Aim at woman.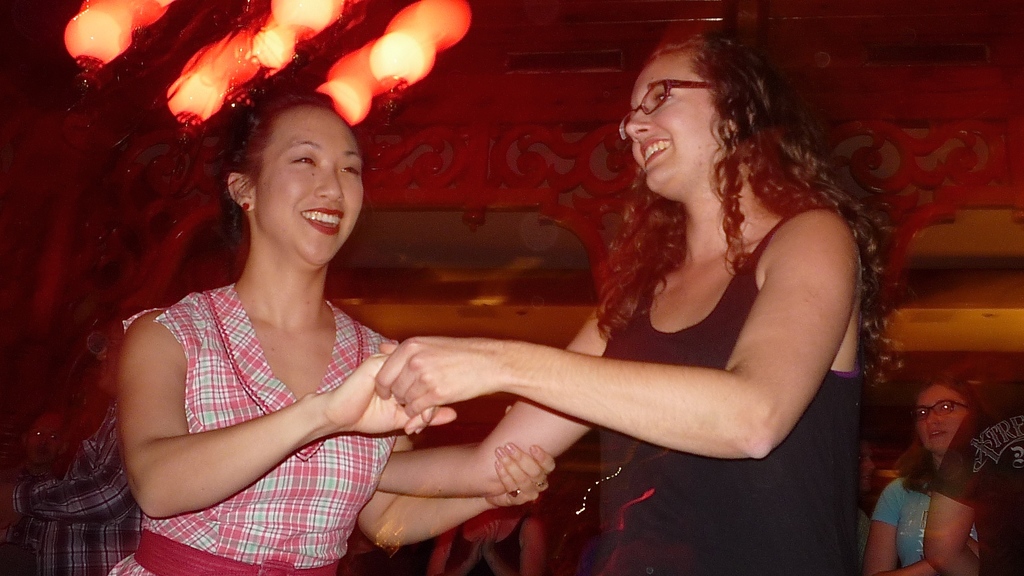
Aimed at region(104, 92, 550, 575).
